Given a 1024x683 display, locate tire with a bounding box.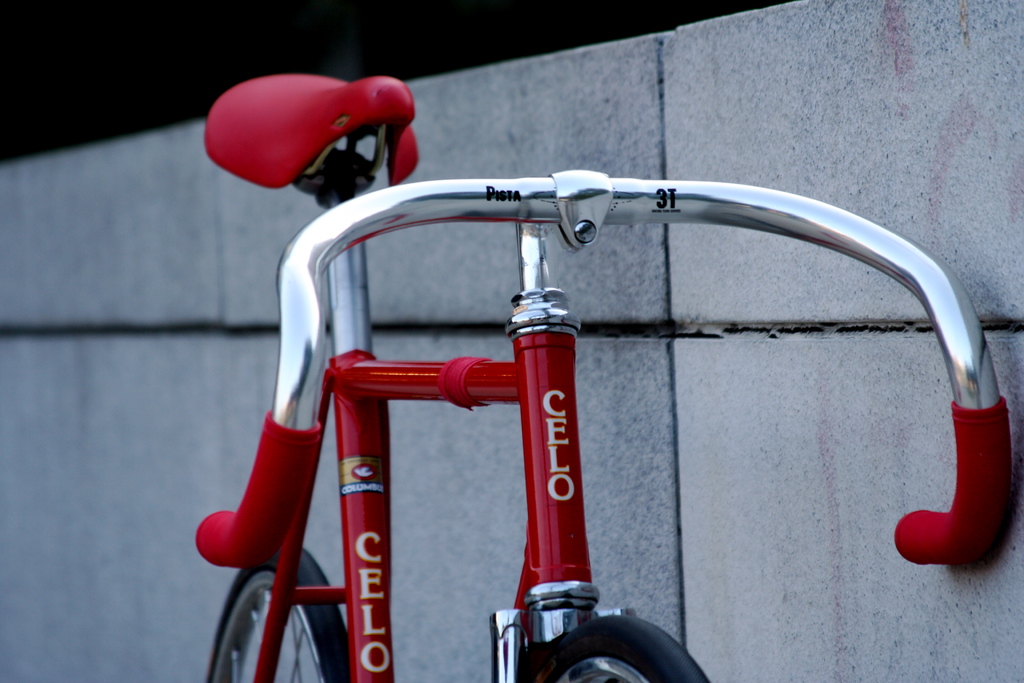
Located: (524, 616, 708, 682).
